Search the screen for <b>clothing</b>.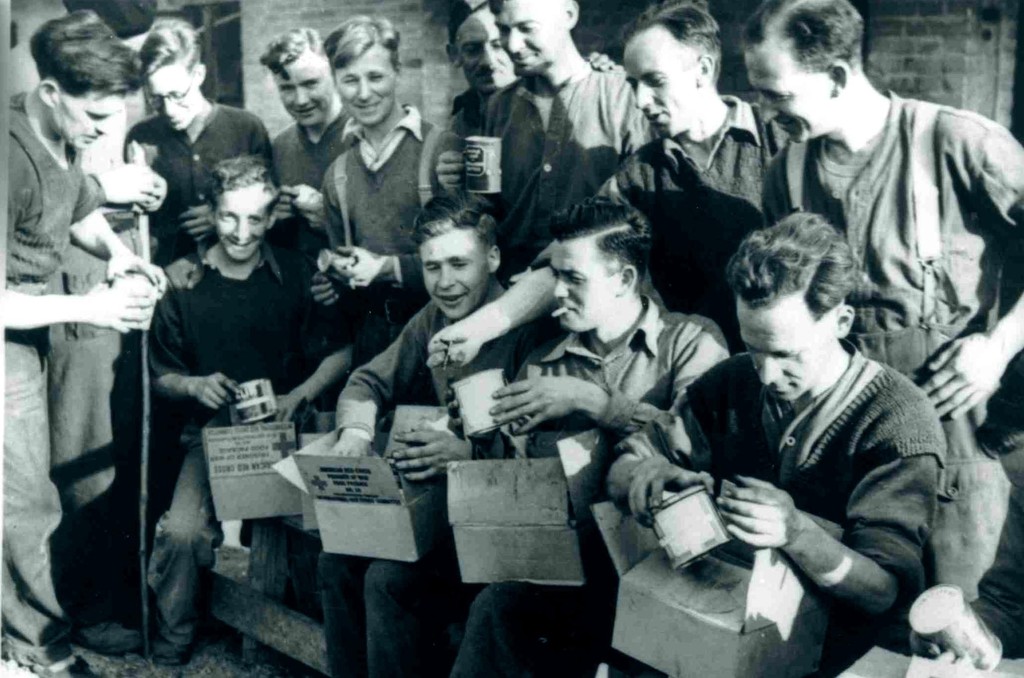
Found at (460,58,673,275).
